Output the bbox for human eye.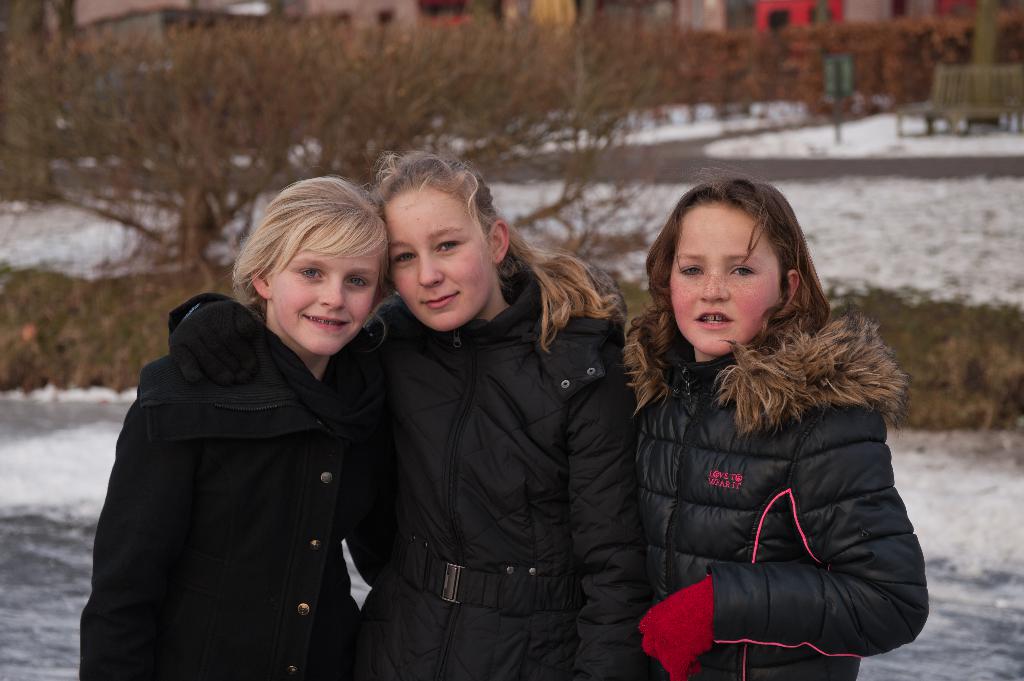
box=[429, 233, 470, 254].
